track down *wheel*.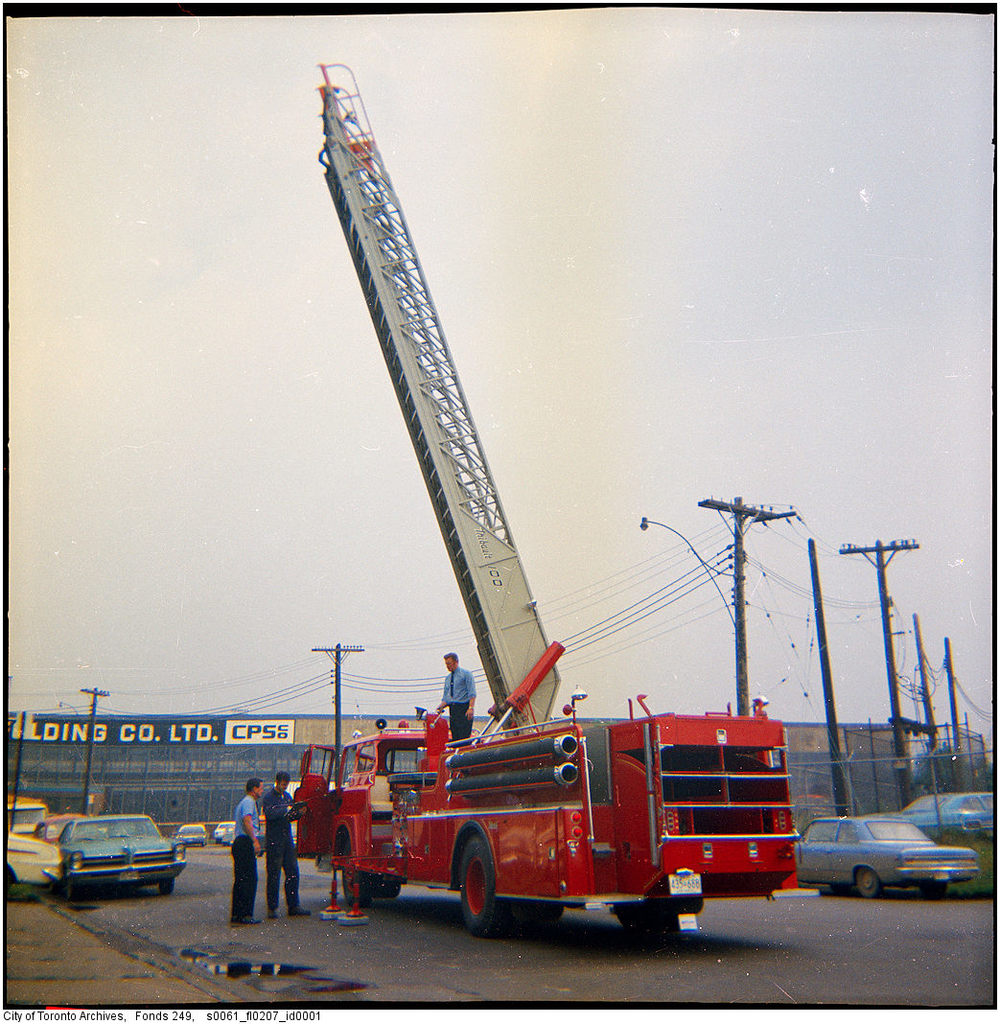
Tracked to (387, 885, 402, 901).
